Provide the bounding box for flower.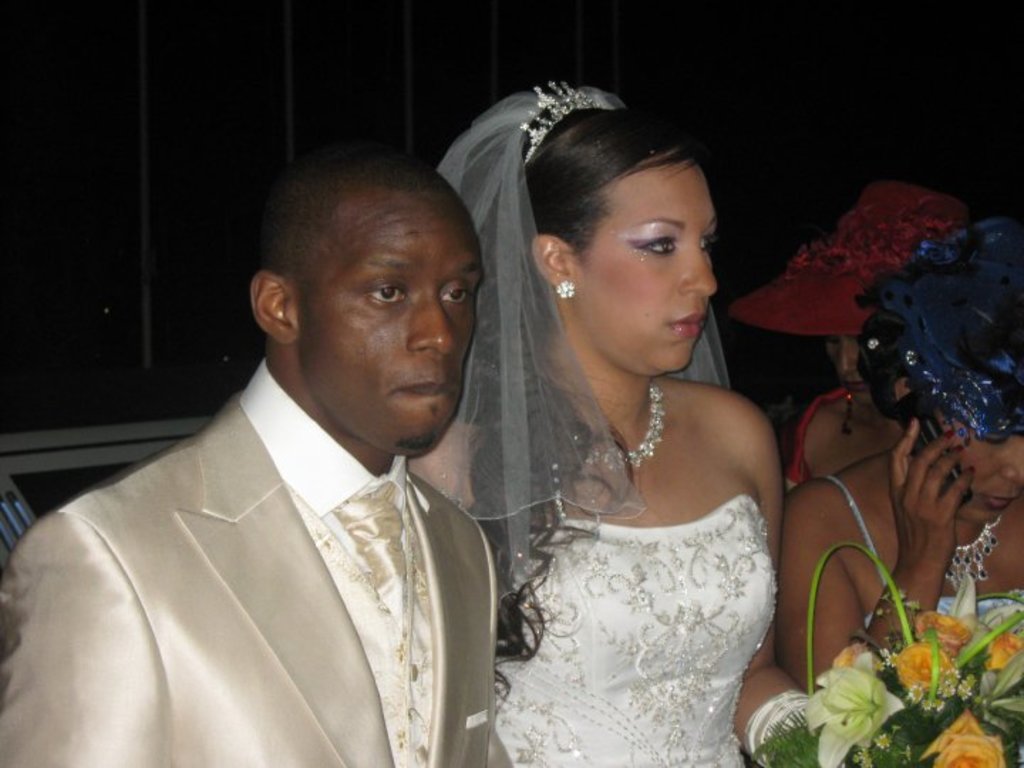
[x1=893, y1=639, x2=950, y2=687].
